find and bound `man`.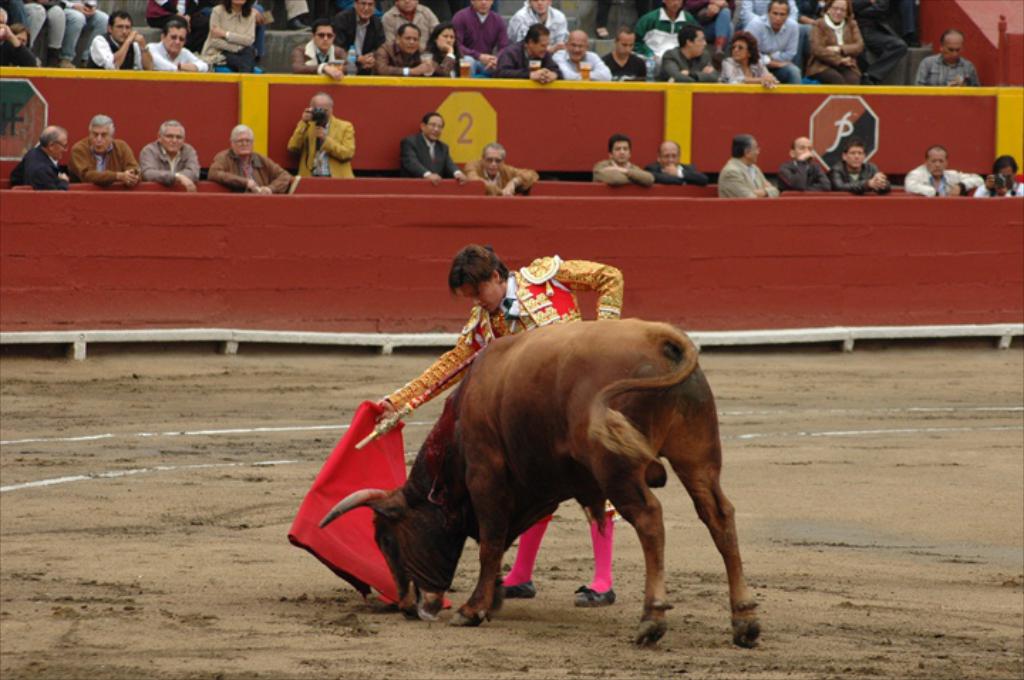
Bound: <region>778, 134, 831, 188</region>.
